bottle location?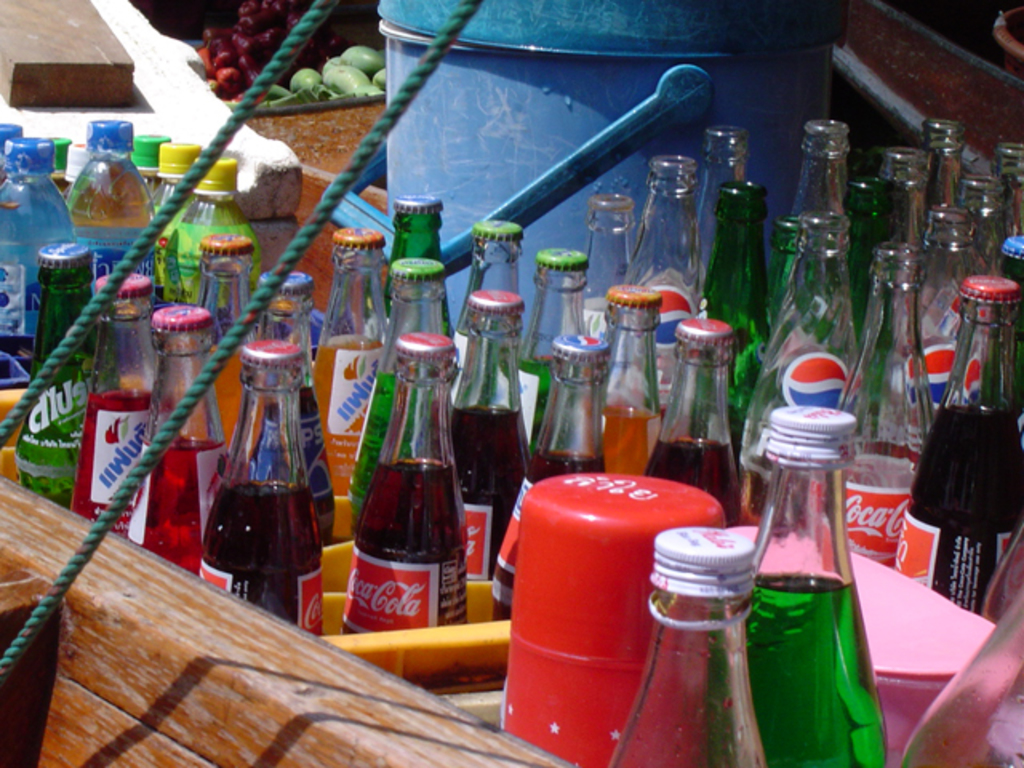
region(190, 296, 318, 626)
